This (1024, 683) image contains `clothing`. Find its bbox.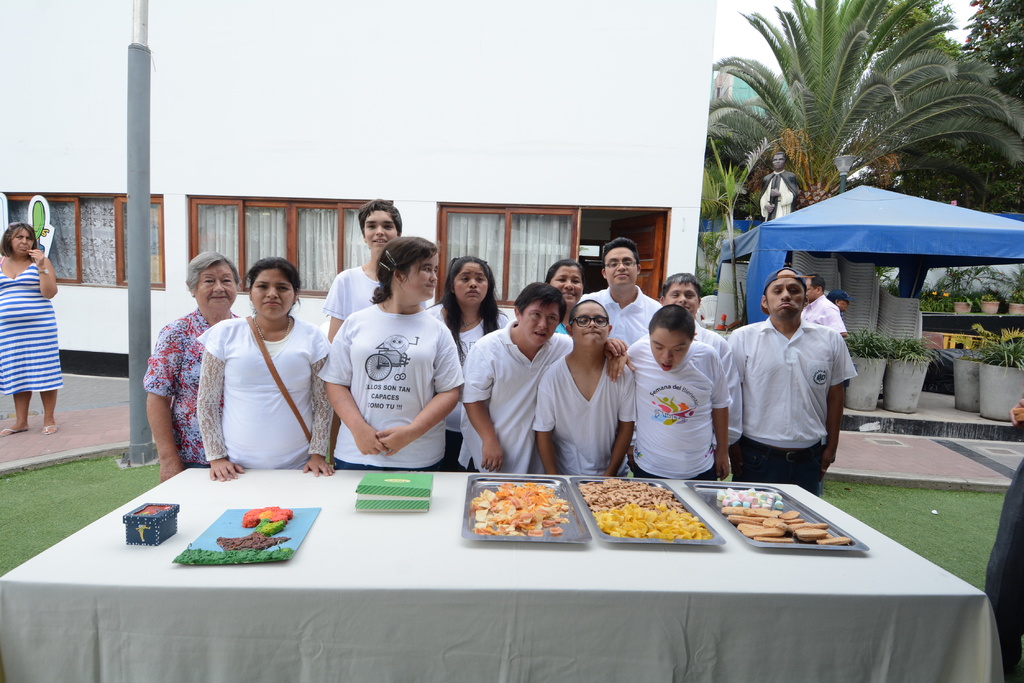
(586,280,666,342).
